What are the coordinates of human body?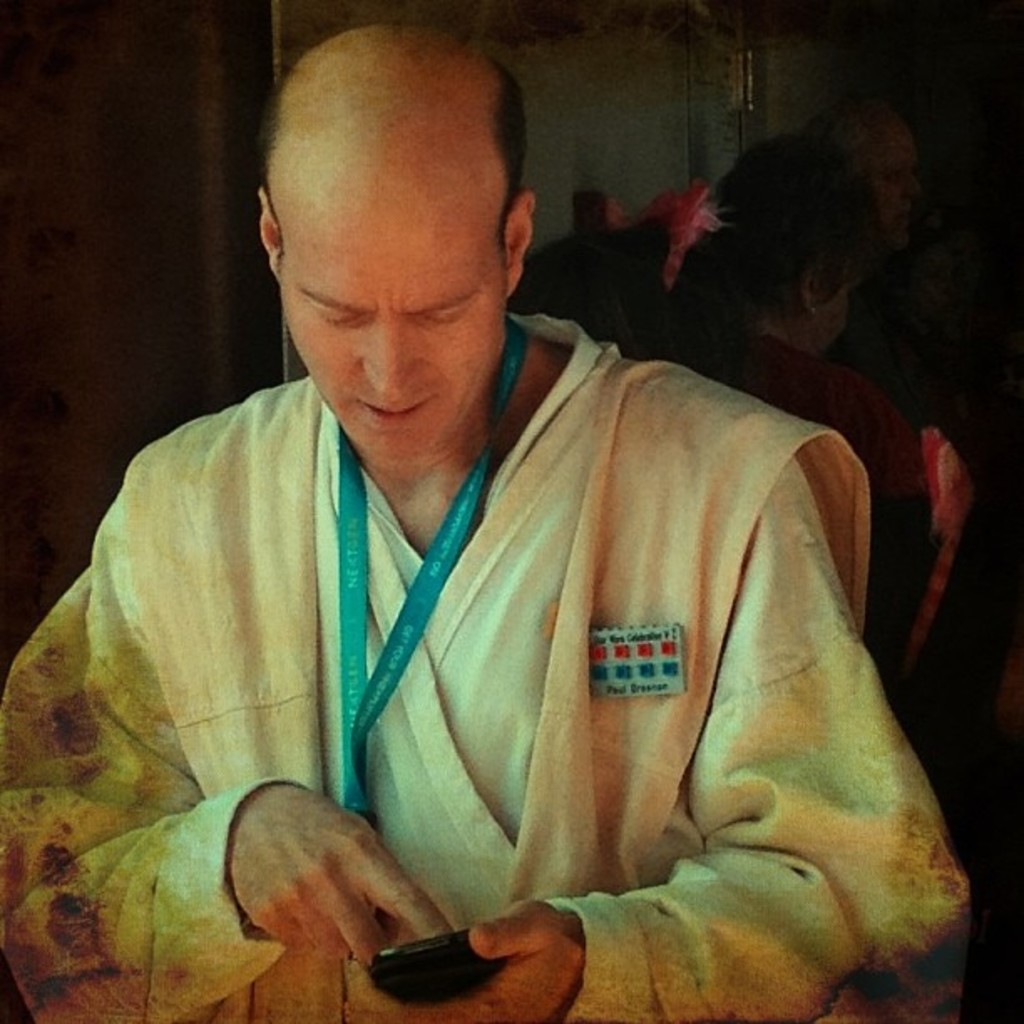
[38, 20, 1007, 1023].
